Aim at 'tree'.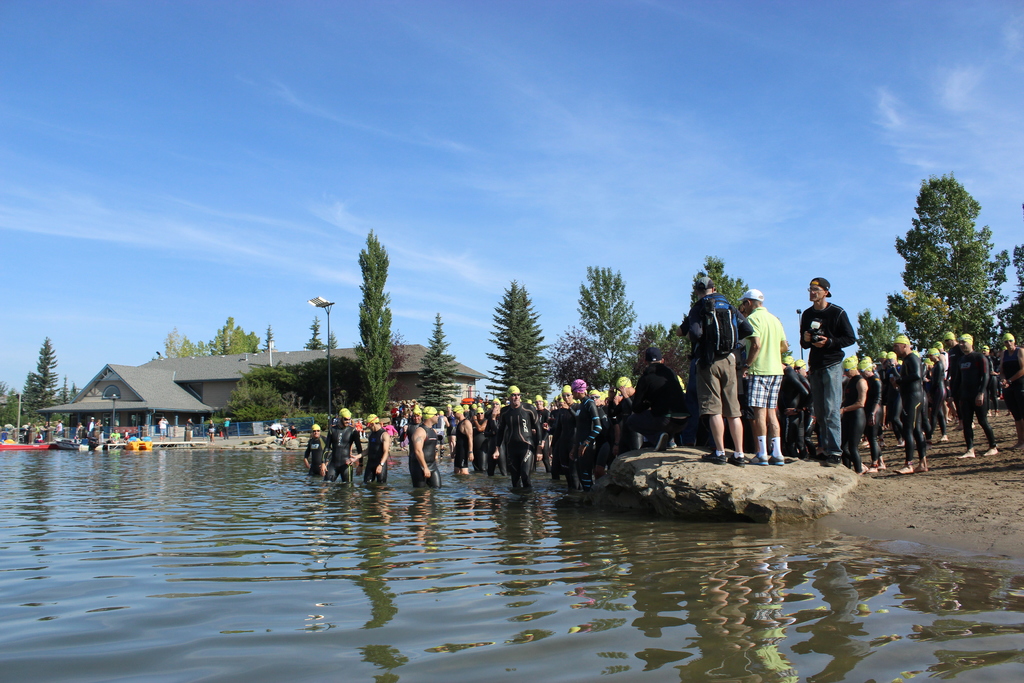
Aimed at BBox(156, 306, 260, 357).
